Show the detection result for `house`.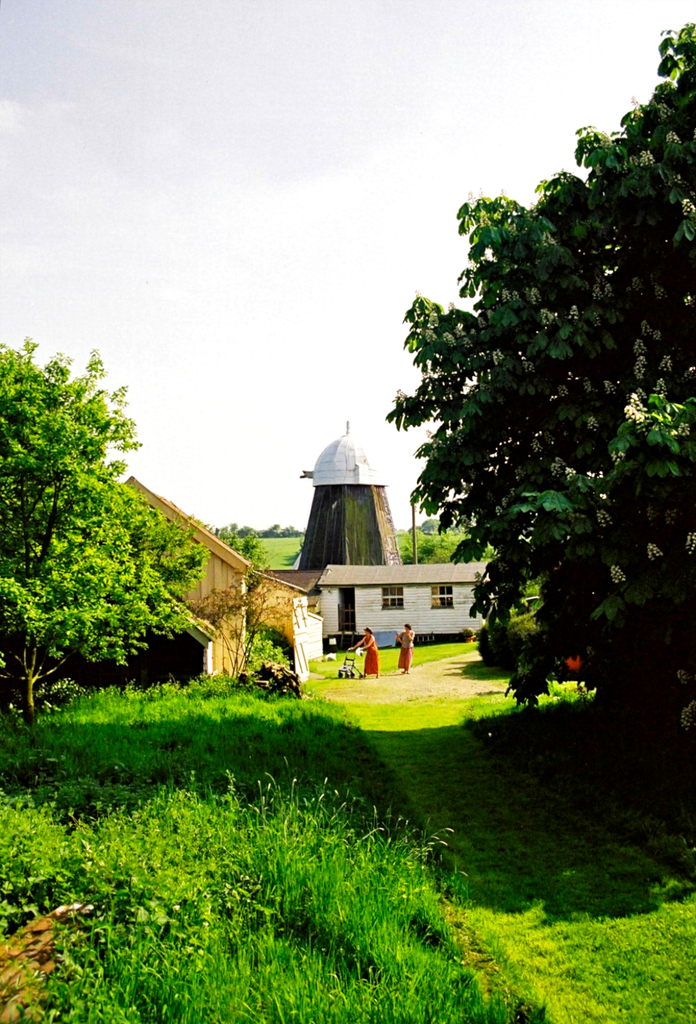
l=251, t=577, r=314, b=678.
